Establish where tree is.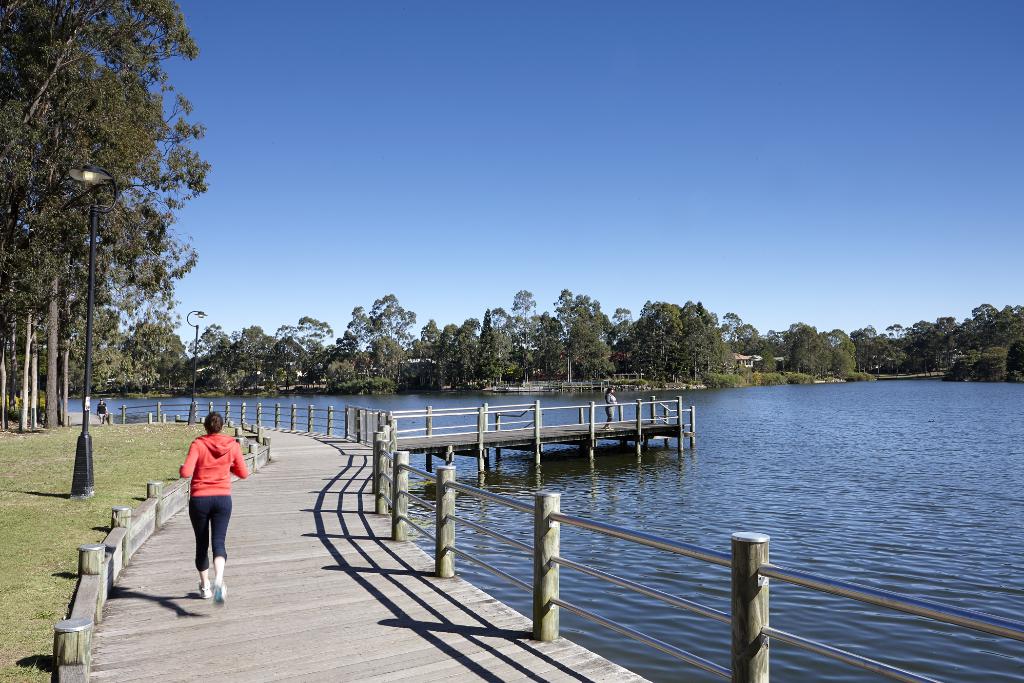
Established at left=271, top=320, right=312, bottom=386.
